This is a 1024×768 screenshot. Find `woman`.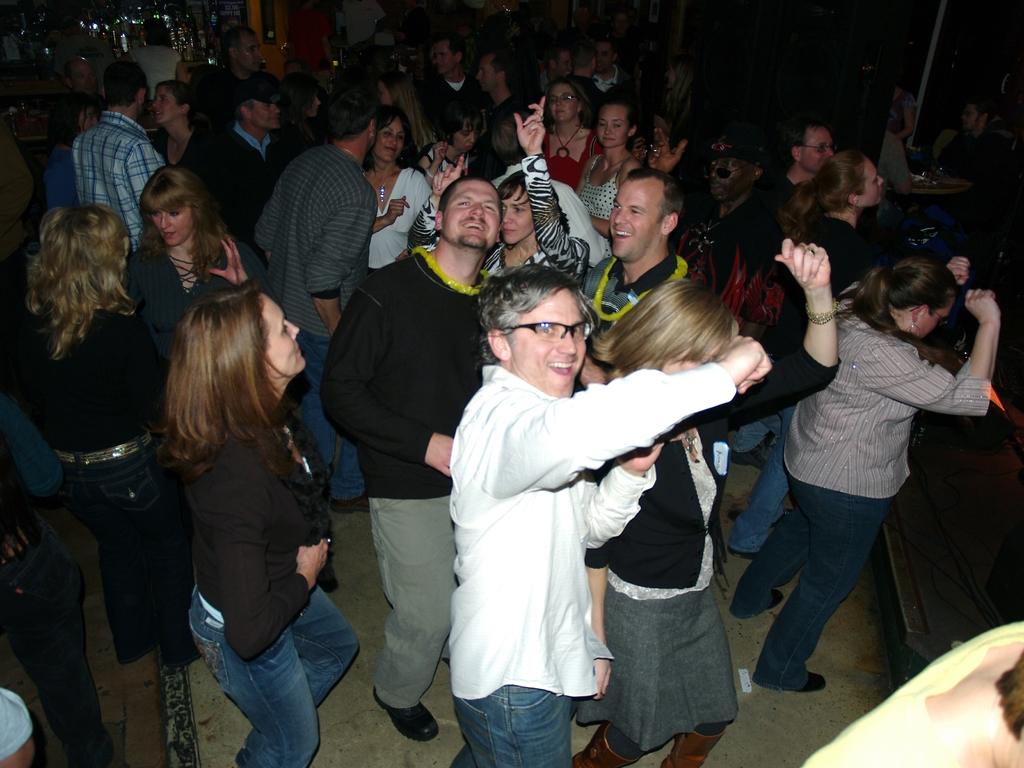
Bounding box: 16:203:169:678.
